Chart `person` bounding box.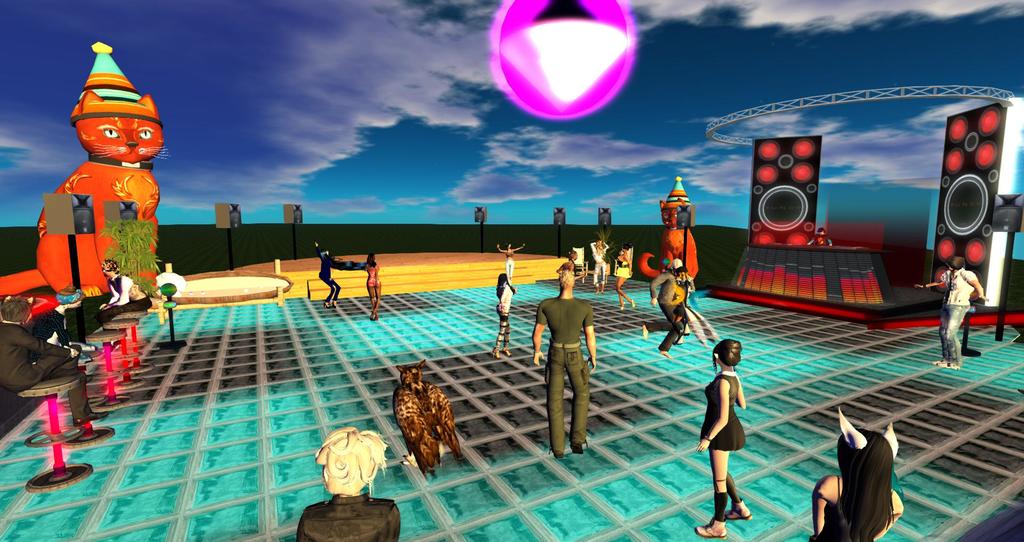
Charted: {"x1": 531, "y1": 271, "x2": 596, "y2": 463}.
